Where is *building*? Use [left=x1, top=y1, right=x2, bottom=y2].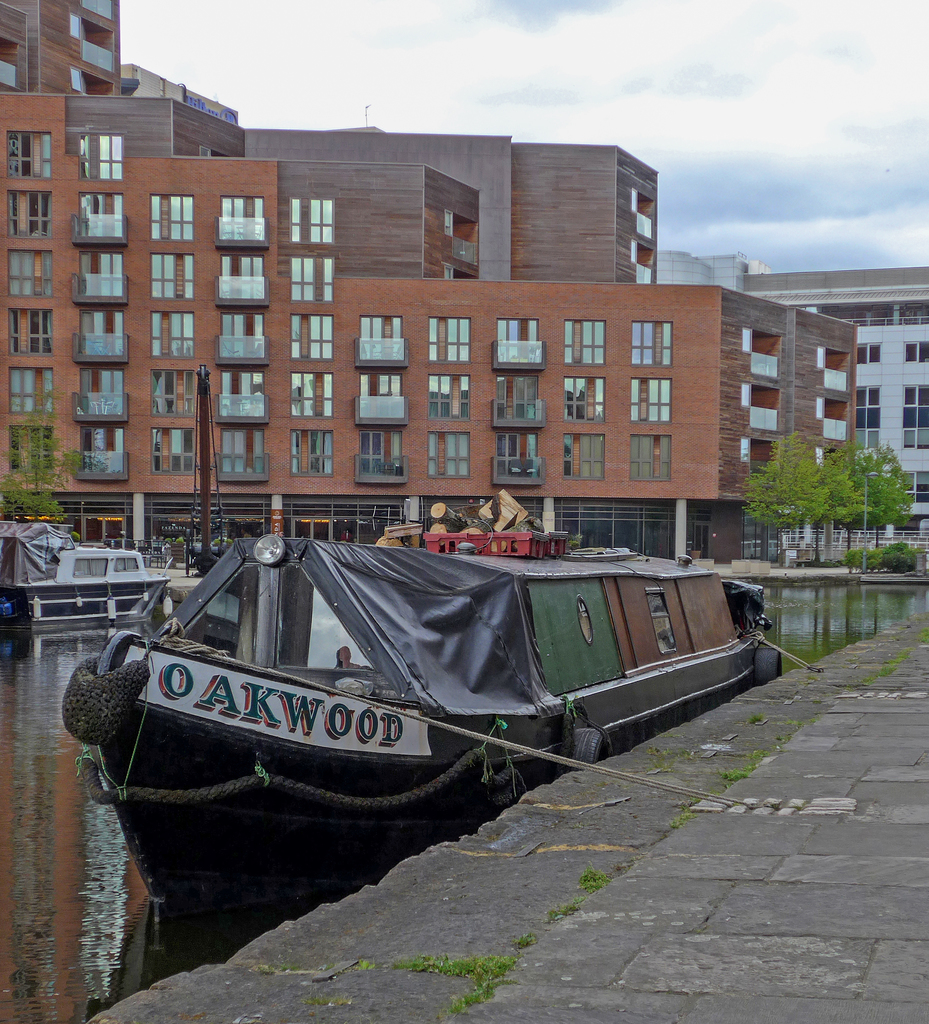
[left=0, top=8, right=866, bottom=565].
